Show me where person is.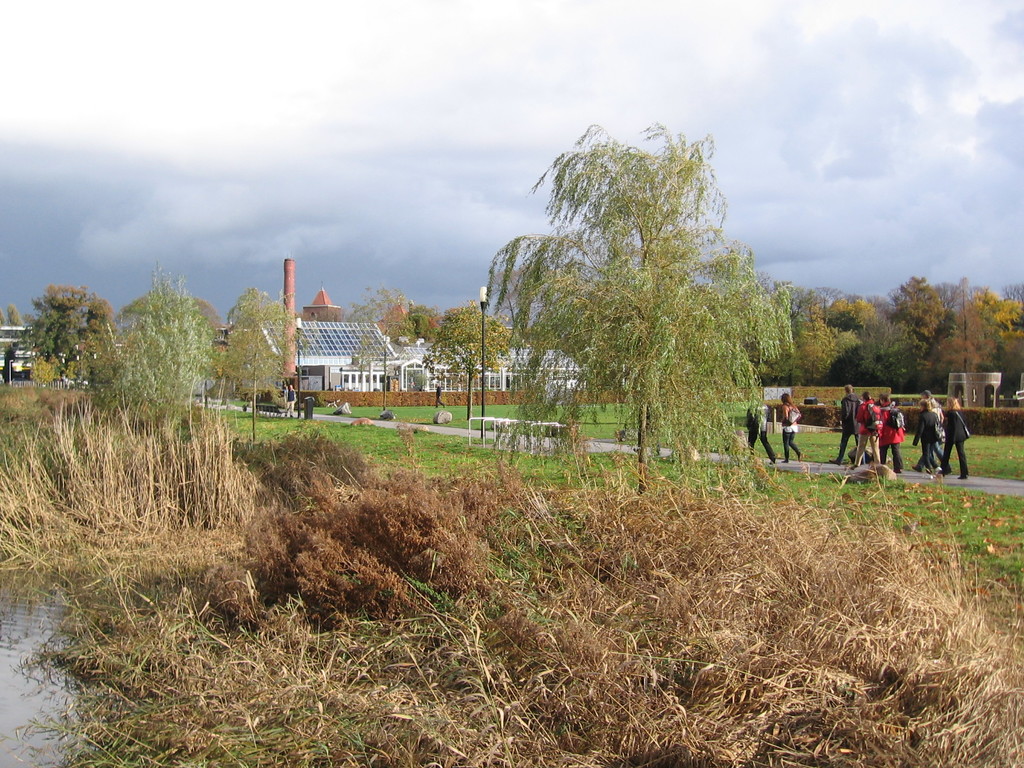
person is at l=937, t=396, r=968, b=484.
